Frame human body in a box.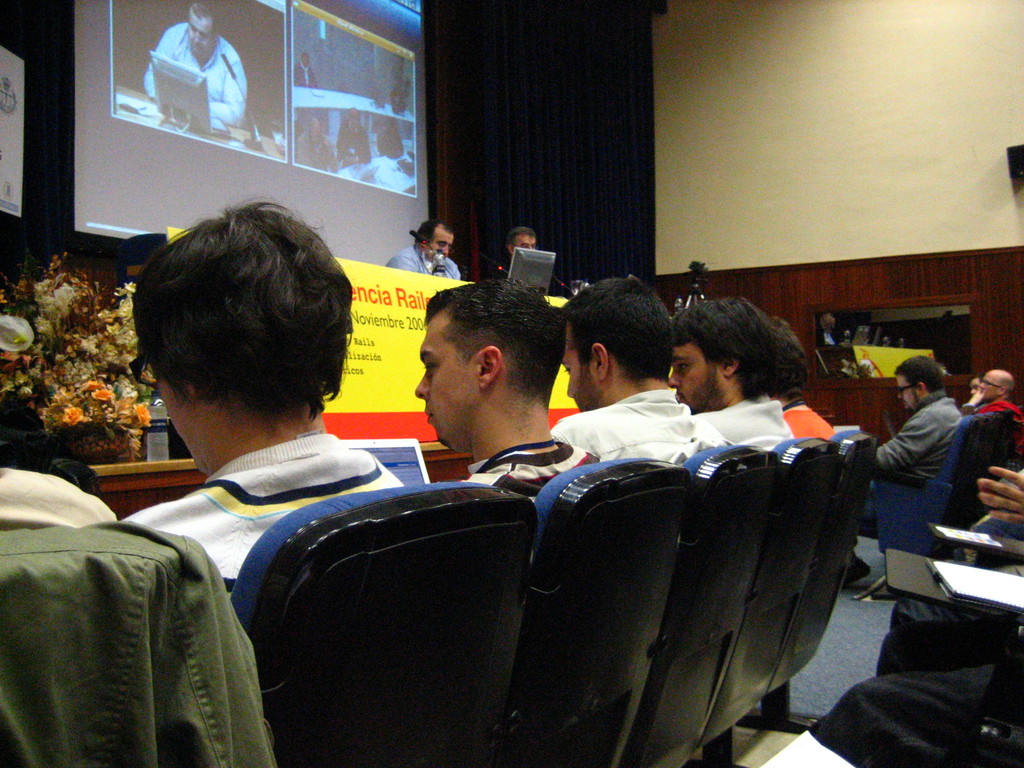
141,0,254,130.
